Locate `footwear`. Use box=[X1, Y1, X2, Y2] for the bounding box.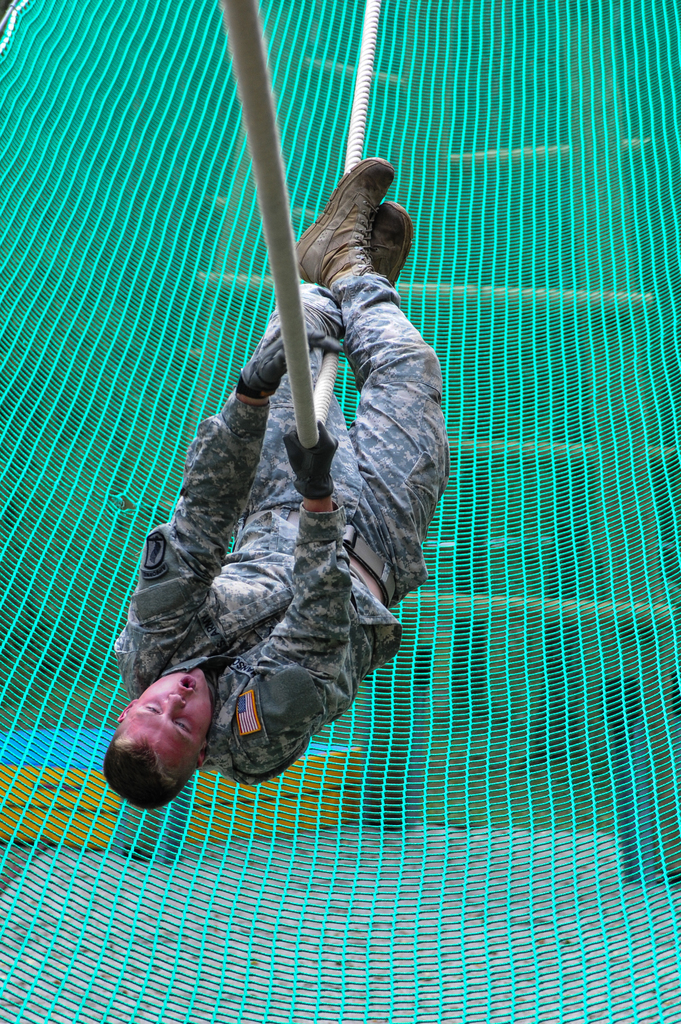
box=[294, 154, 415, 314].
